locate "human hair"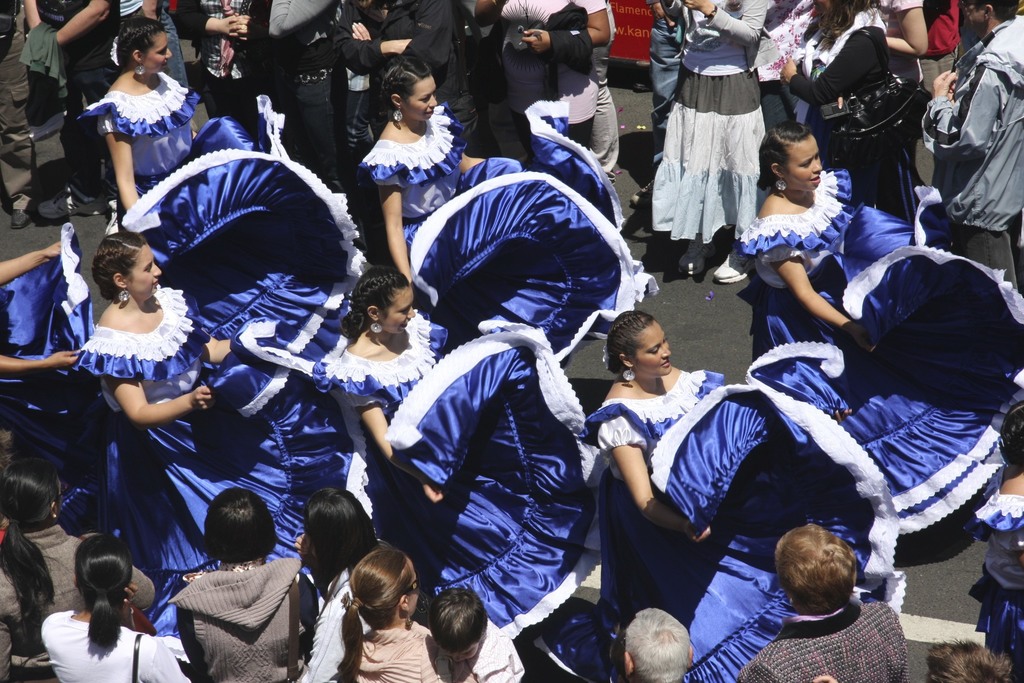
(x1=92, y1=231, x2=147, y2=301)
